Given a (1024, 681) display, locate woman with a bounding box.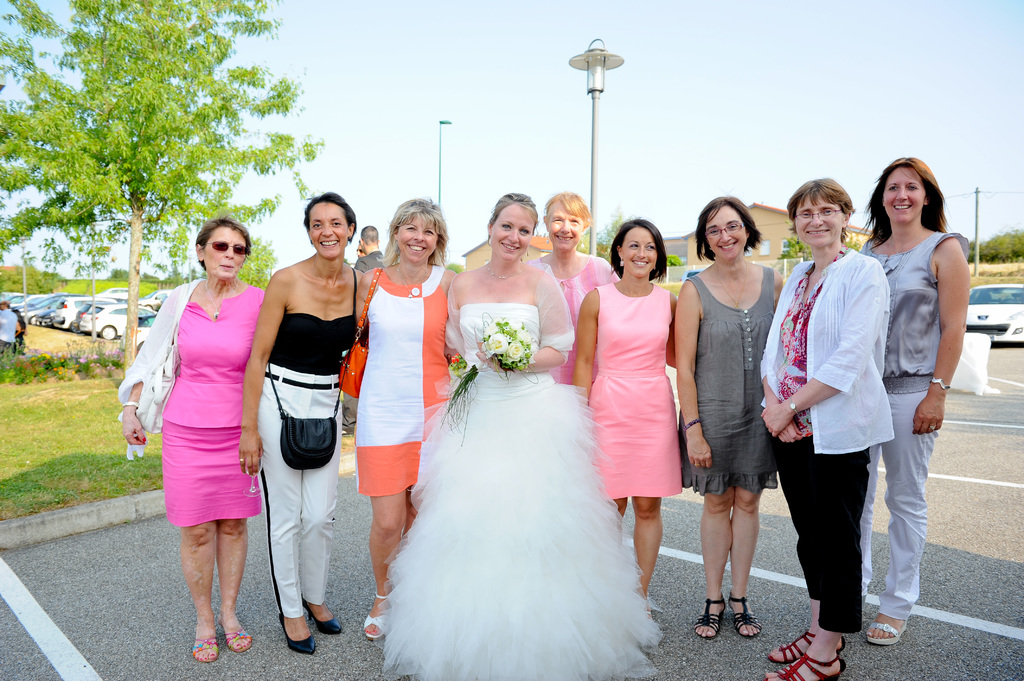
Located: {"x1": 237, "y1": 193, "x2": 360, "y2": 655}.
